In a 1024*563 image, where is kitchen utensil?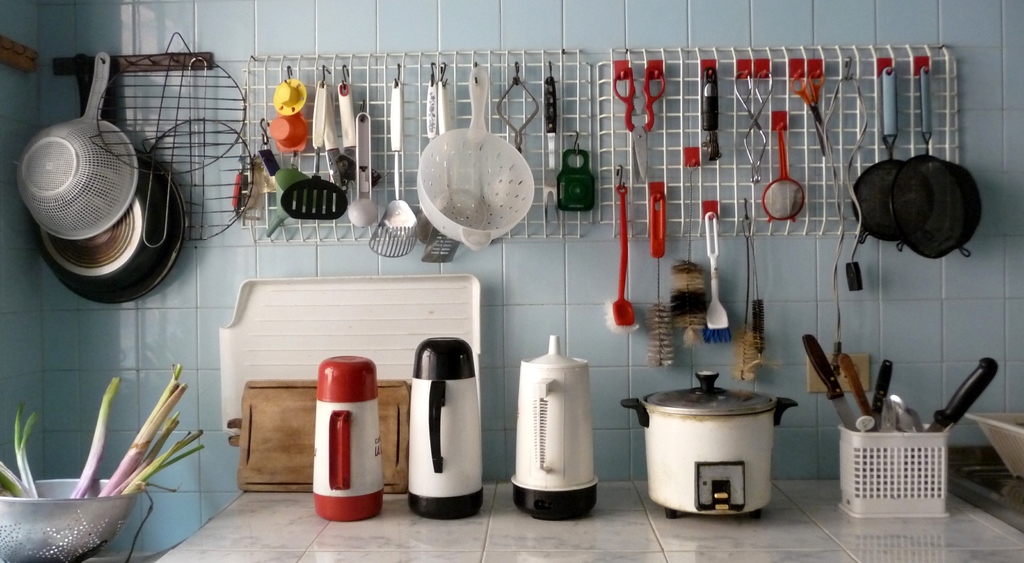
left=889, top=393, right=911, bottom=414.
